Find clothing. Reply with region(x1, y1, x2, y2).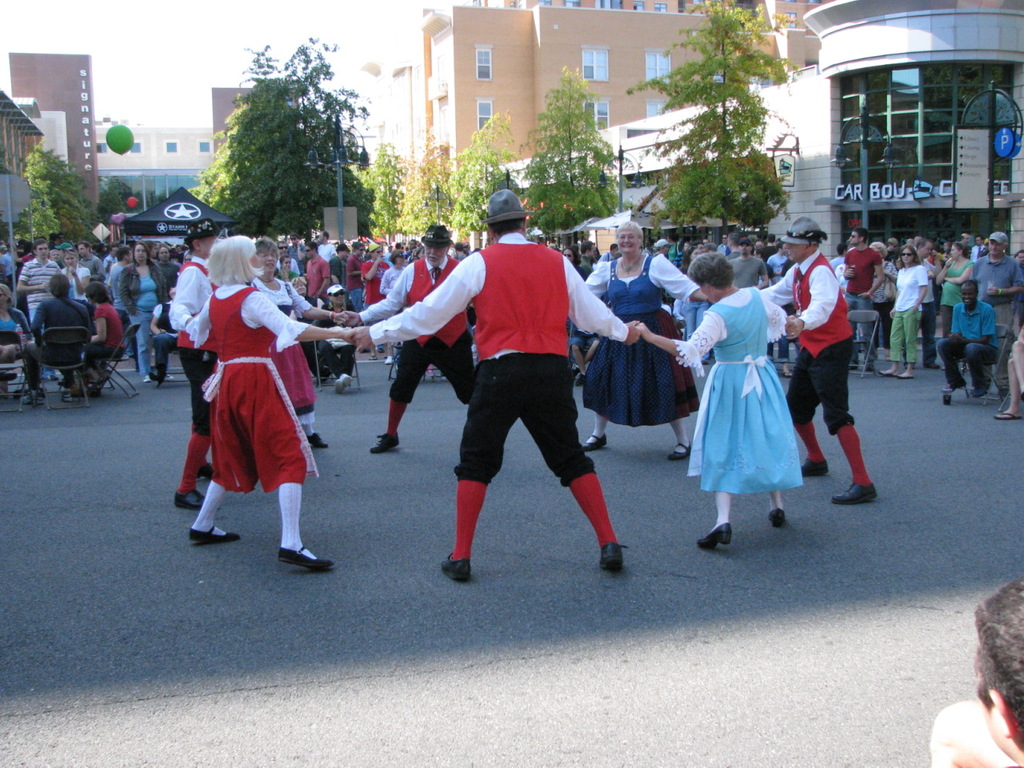
region(886, 250, 898, 262).
